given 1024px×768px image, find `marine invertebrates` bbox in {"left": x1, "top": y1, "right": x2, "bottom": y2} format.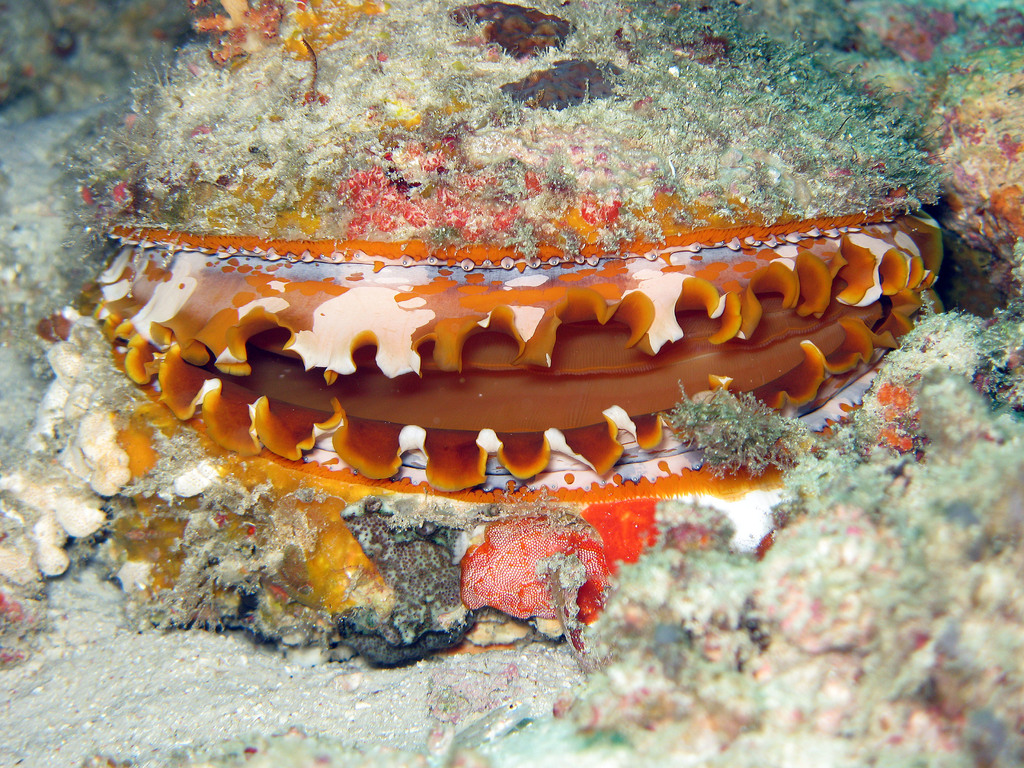
{"left": 177, "top": 0, "right": 384, "bottom": 88}.
